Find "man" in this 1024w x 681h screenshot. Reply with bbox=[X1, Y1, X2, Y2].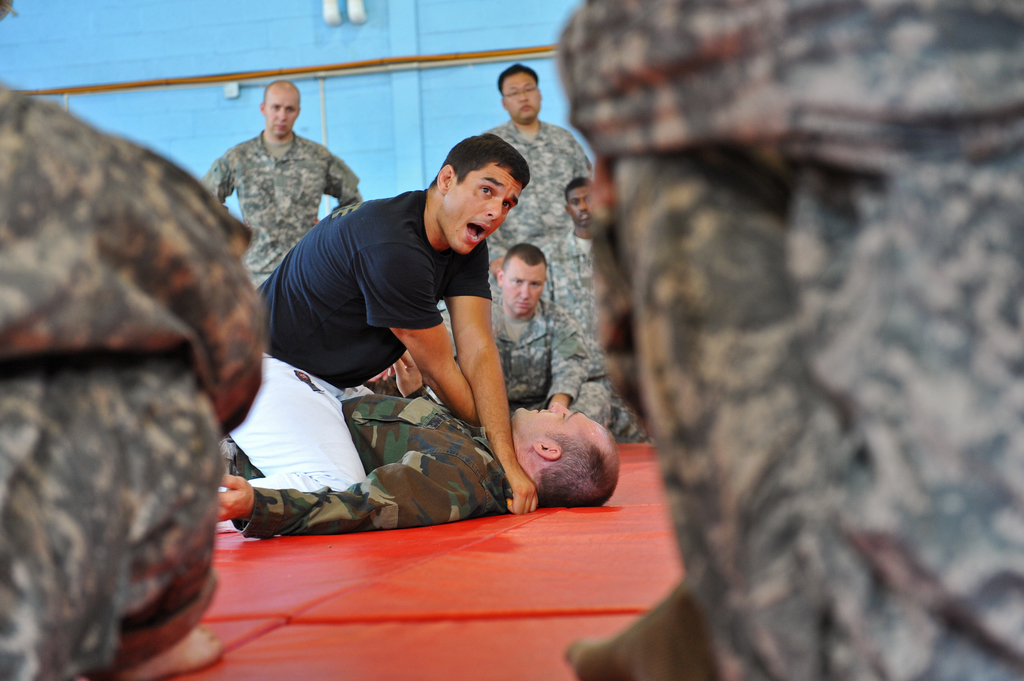
bbox=[561, 0, 1023, 680].
